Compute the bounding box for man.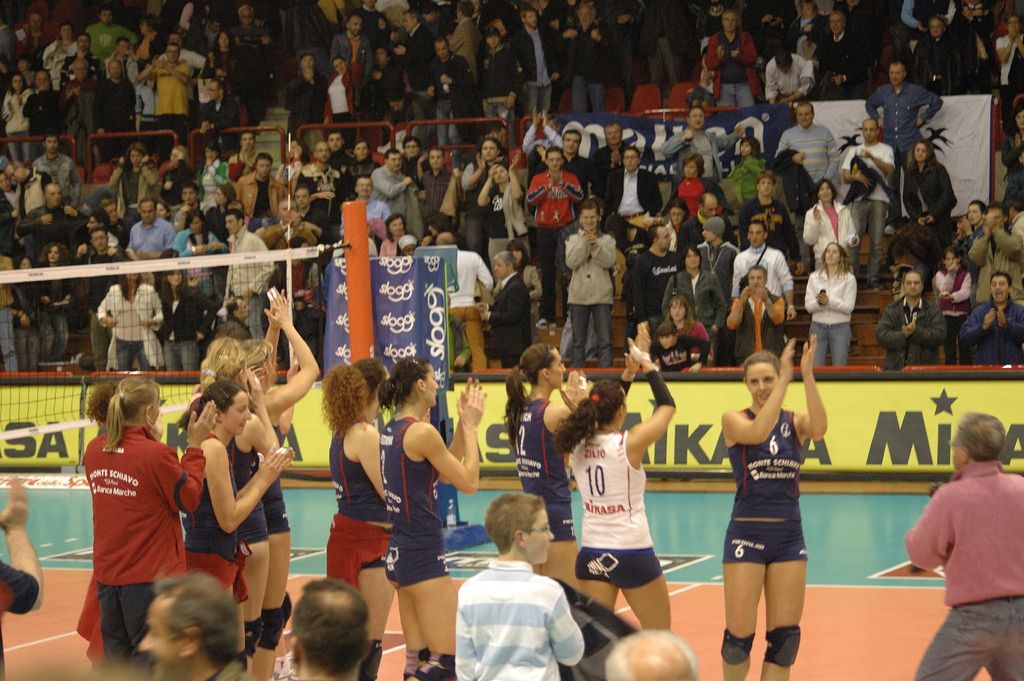
[x1=150, y1=52, x2=194, y2=126].
